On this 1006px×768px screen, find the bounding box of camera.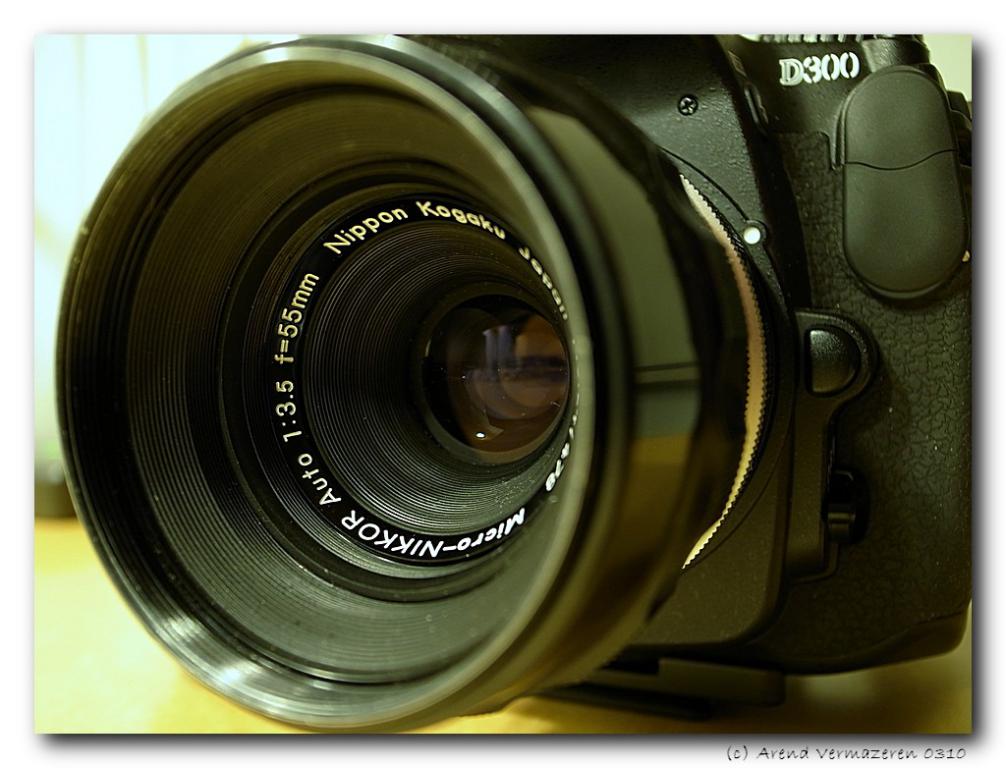
Bounding box: 7,0,1005,728.
